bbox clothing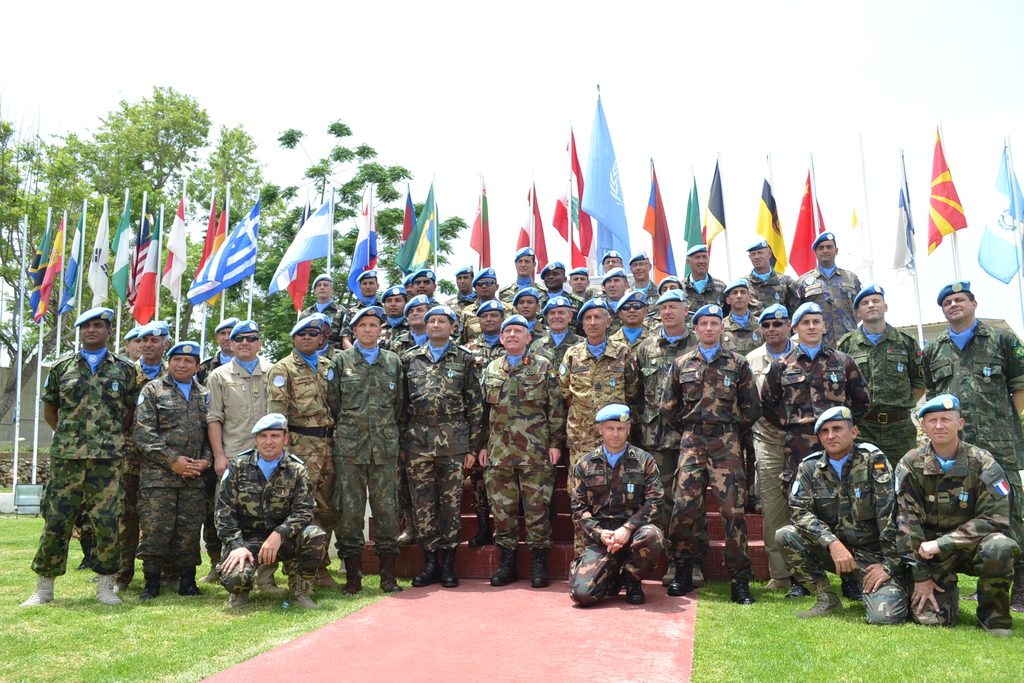
x1=28 y1=349 x2=147 y2=582
